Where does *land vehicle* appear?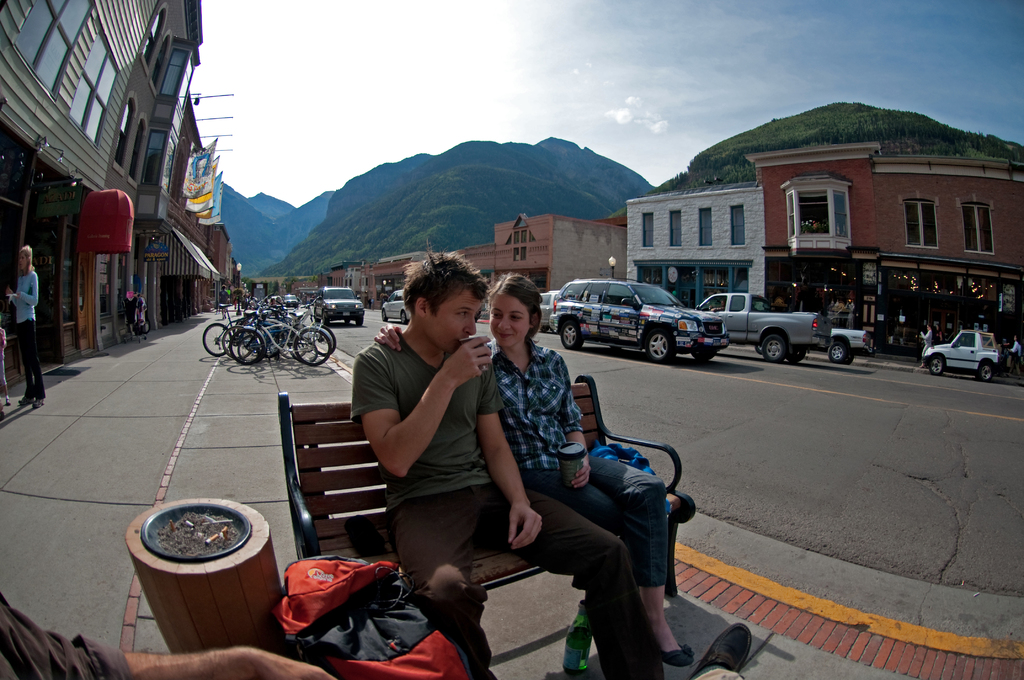
Appears at [x1=536, y1=291, x2=556, y2=330].
